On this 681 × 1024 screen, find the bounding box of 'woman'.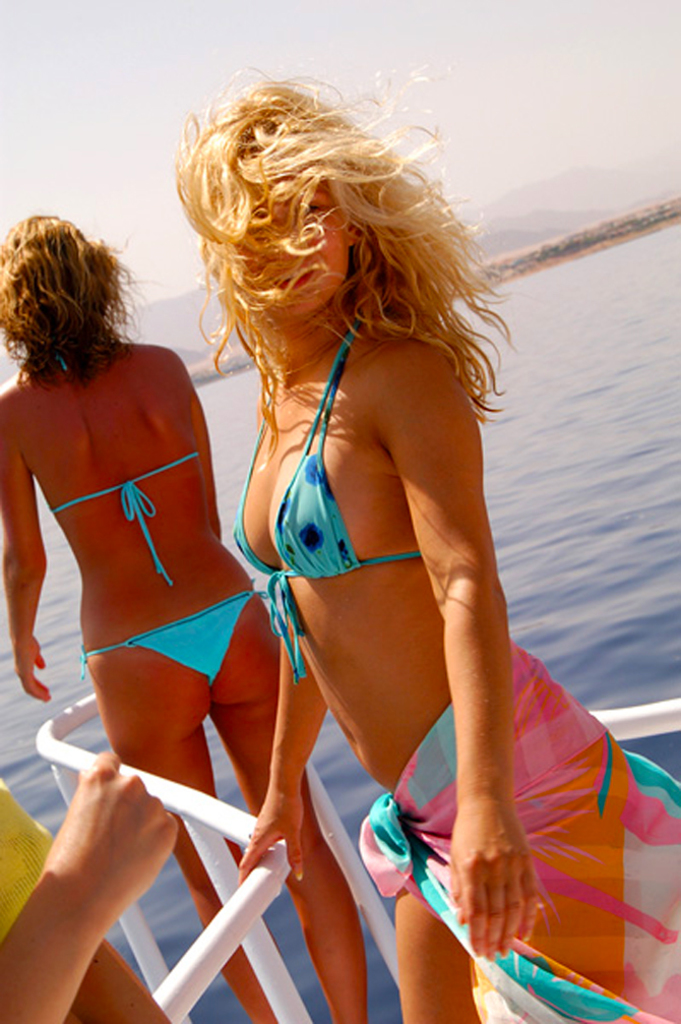
Bounding box: rect(1, 212, 366, 1023).
